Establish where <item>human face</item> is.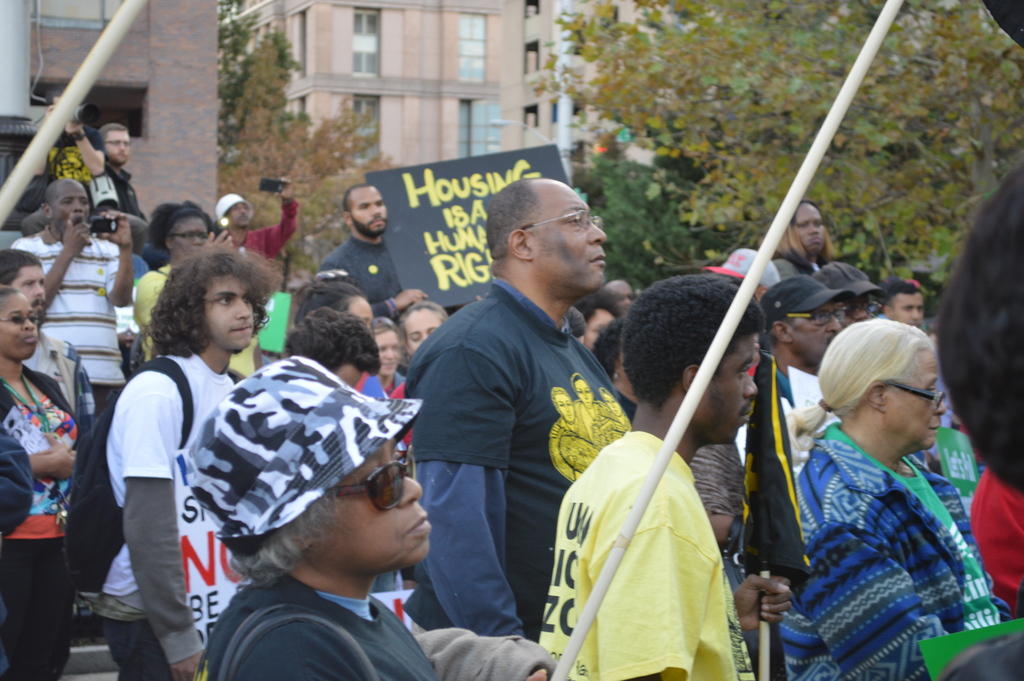
Established at 557 397 572 419.
